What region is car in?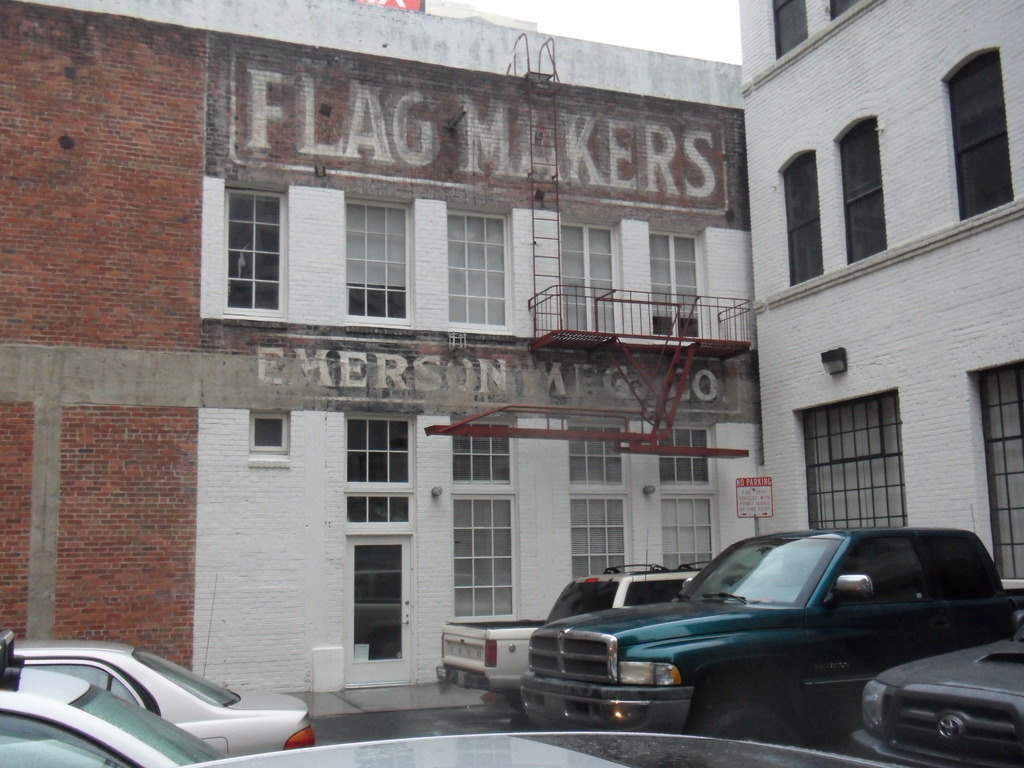
rect(8, 632, 314, 764).
